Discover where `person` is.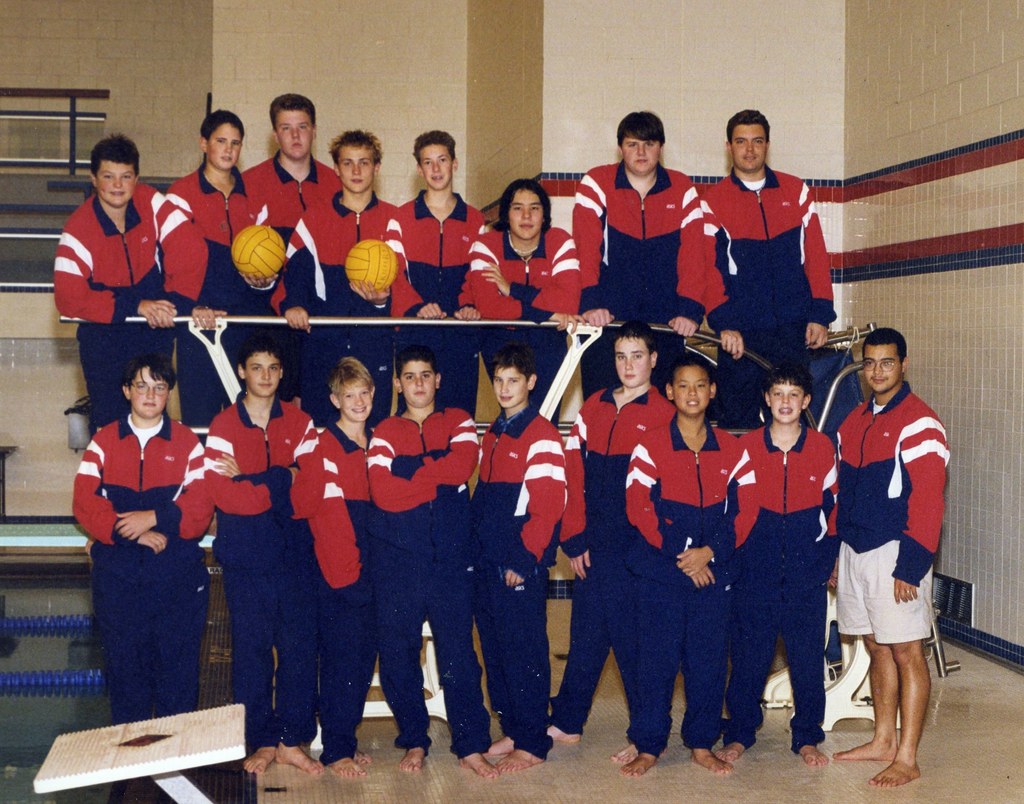
Discovered at x1=81 y1=338 x2=208 y2=753.
